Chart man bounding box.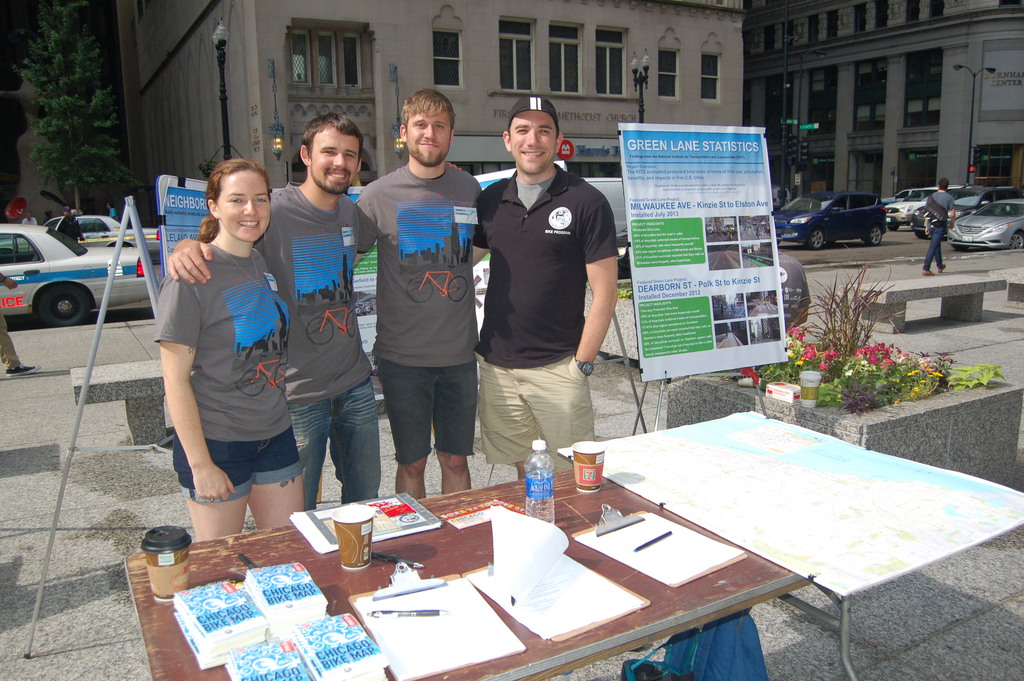
Charted: (24,213,36,224).
